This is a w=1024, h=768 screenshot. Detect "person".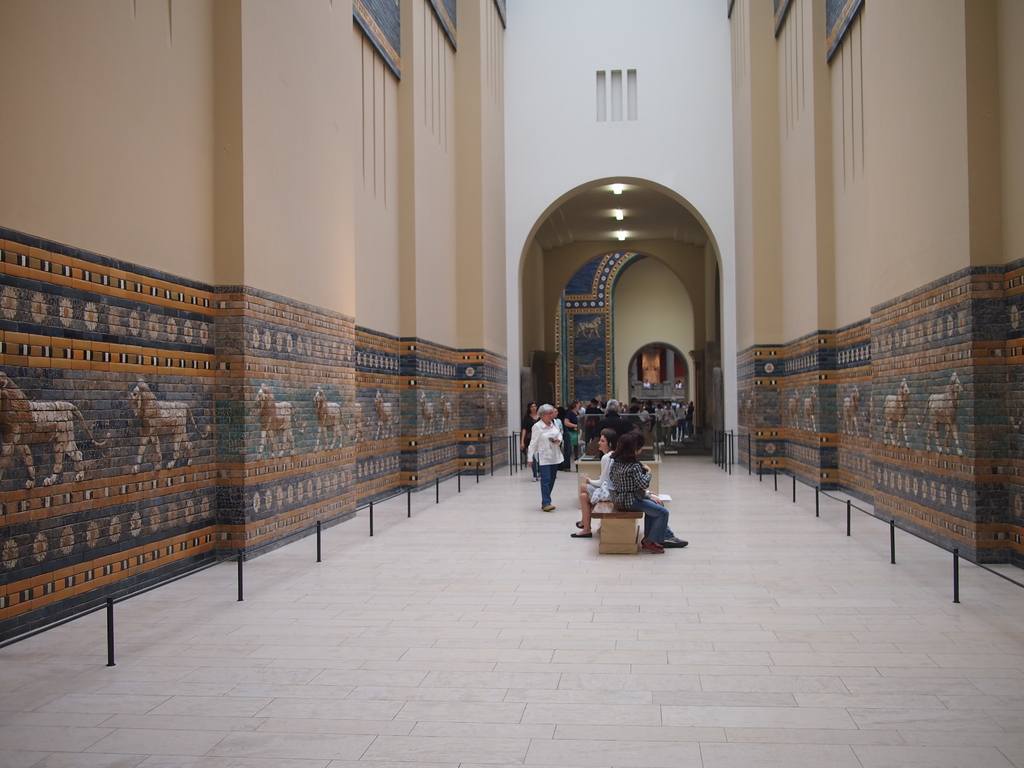
(left=527, top=396, right=572, bottom=524).
